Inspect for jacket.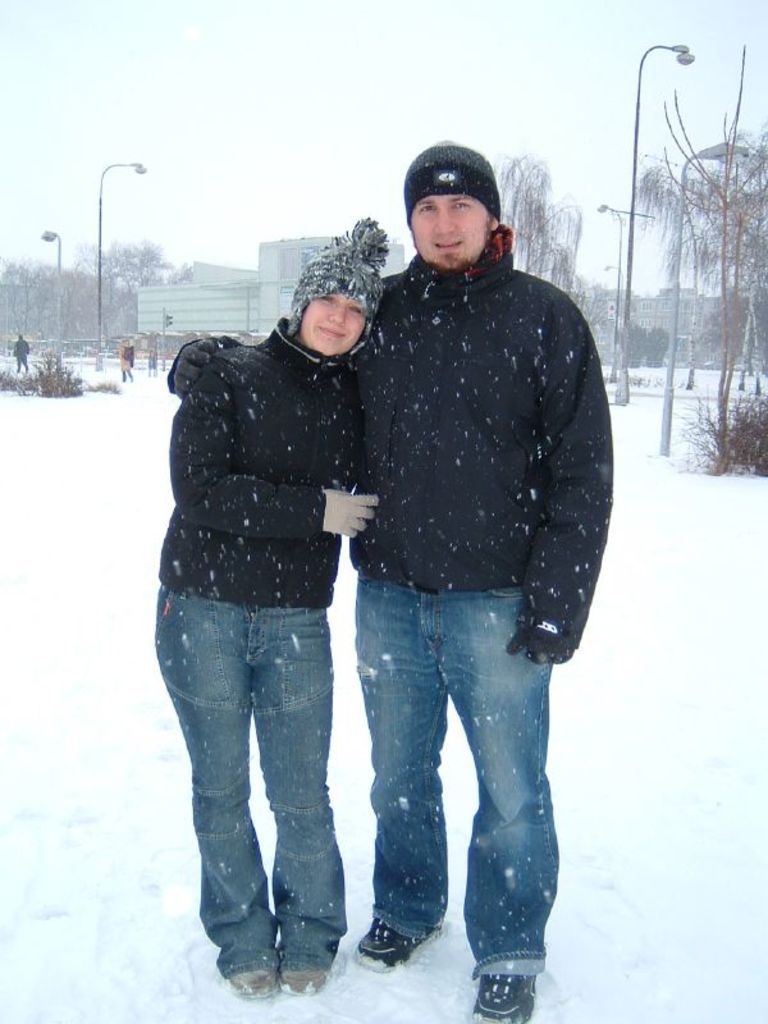
Inspection: bbox(166, 224, 609, 657).
